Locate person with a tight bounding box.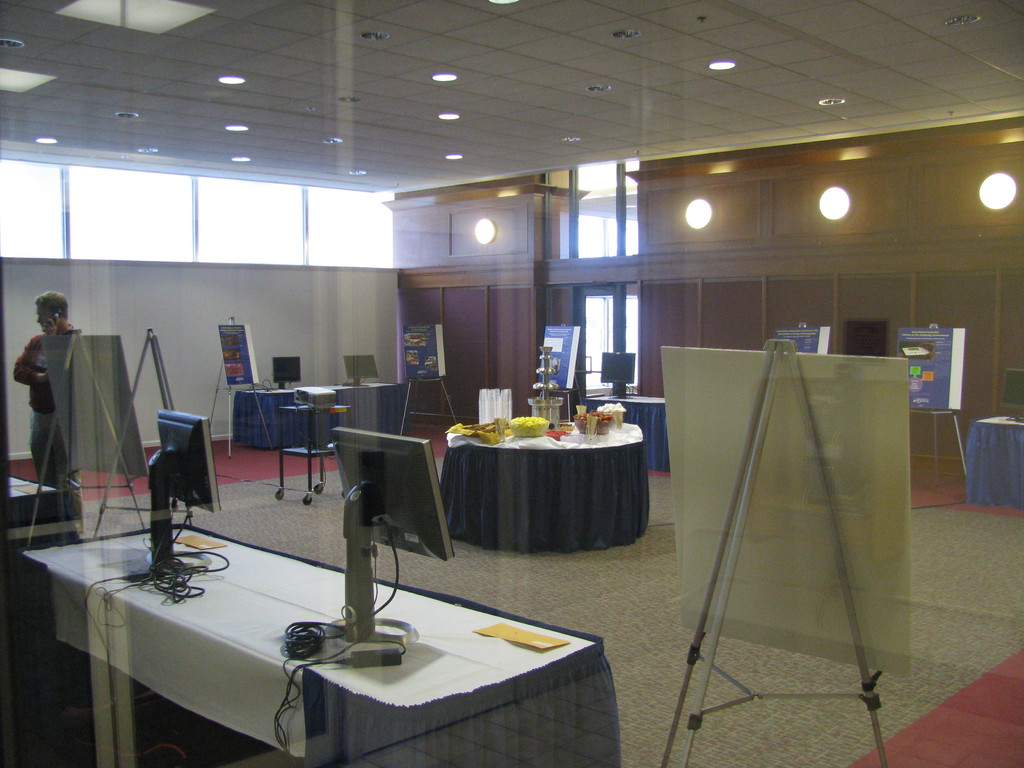
12, 291, 79, 488.
